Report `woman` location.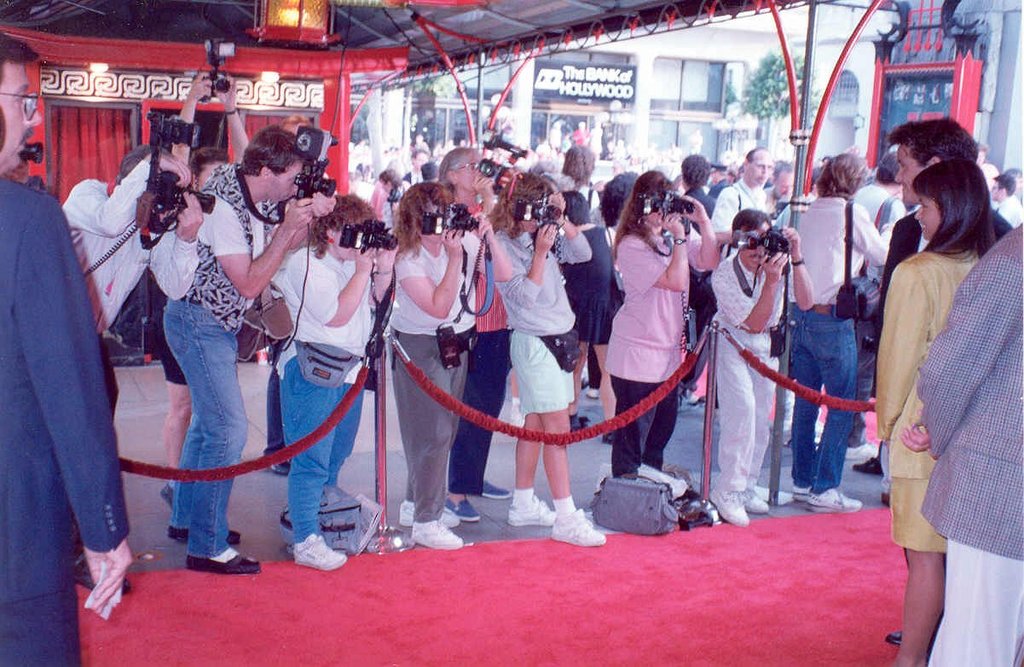
Report: Rect(617, 171, 726, 487).
